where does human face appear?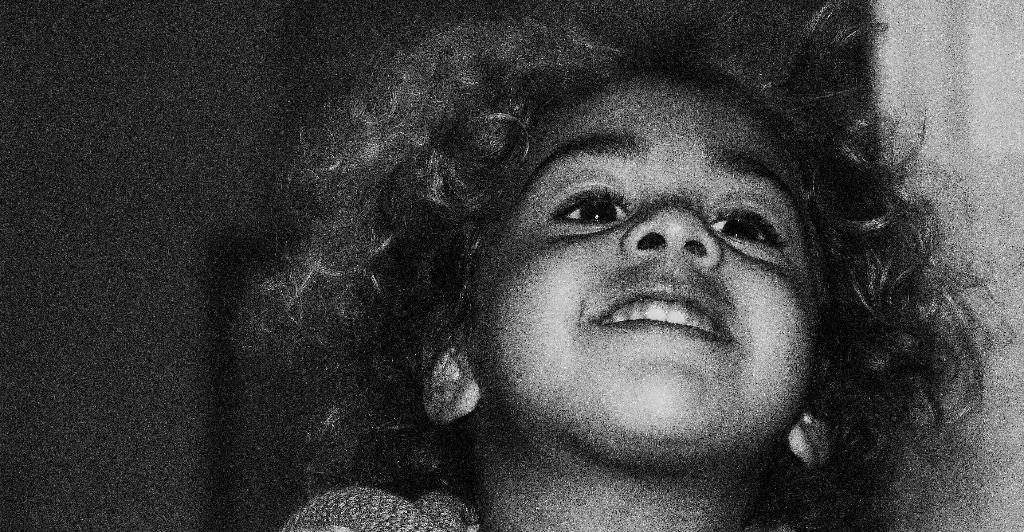
Appears at pyautogui.locateOnScreen(466, 85, 825, 449).
